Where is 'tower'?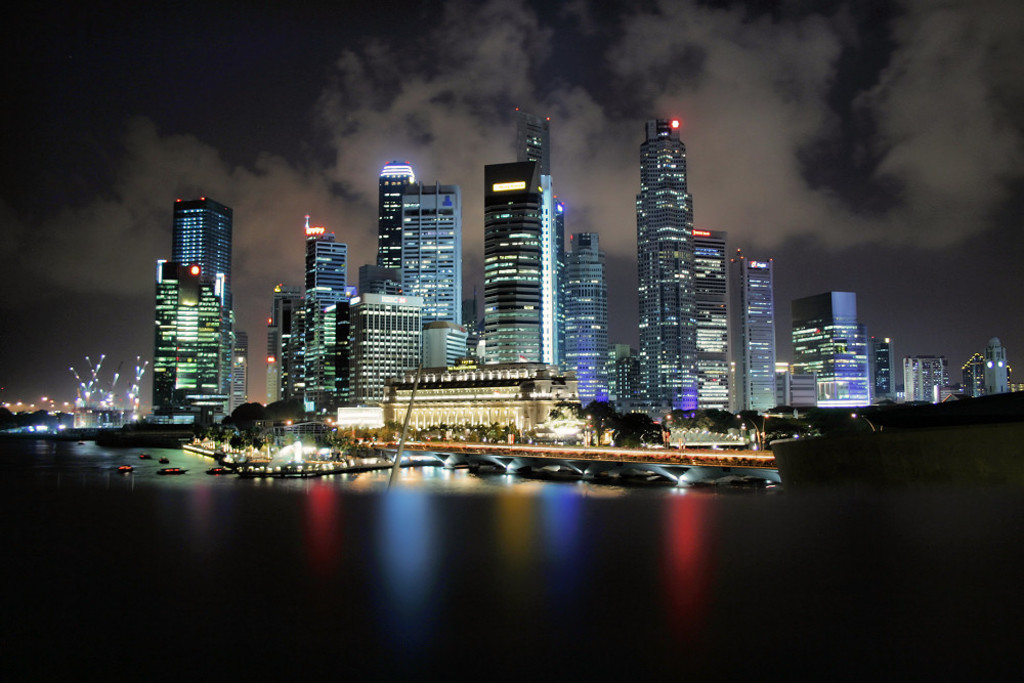
737/254/777/412.
